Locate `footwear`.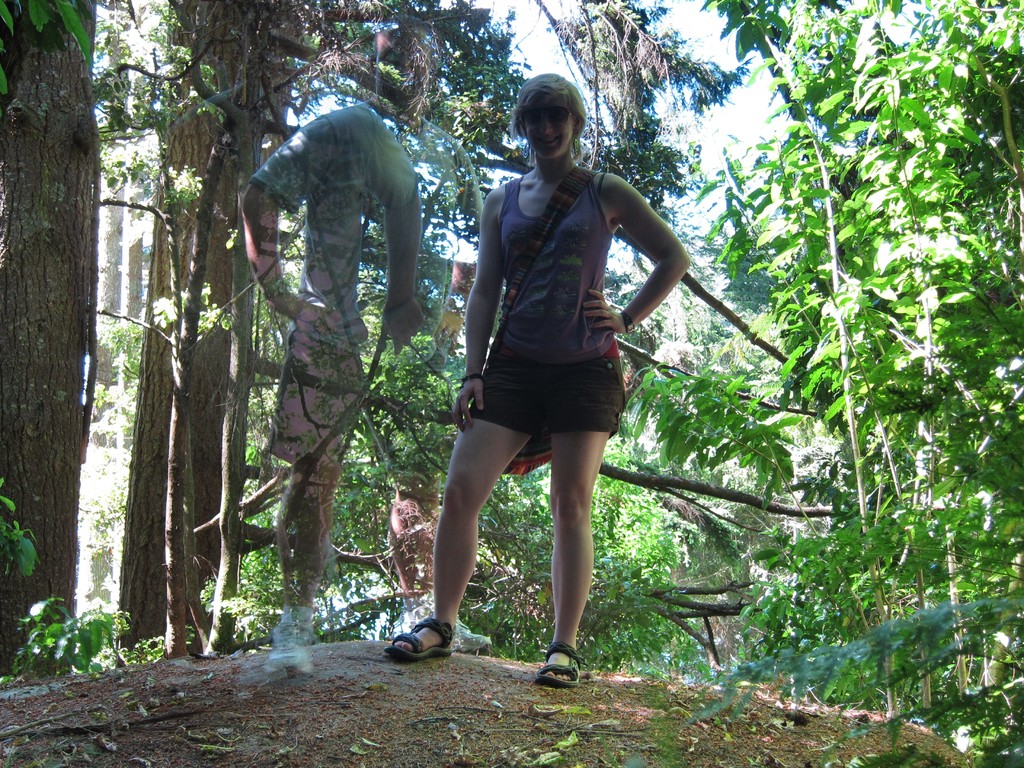
Bounding box: BBox(263, 614, 315, 685).
